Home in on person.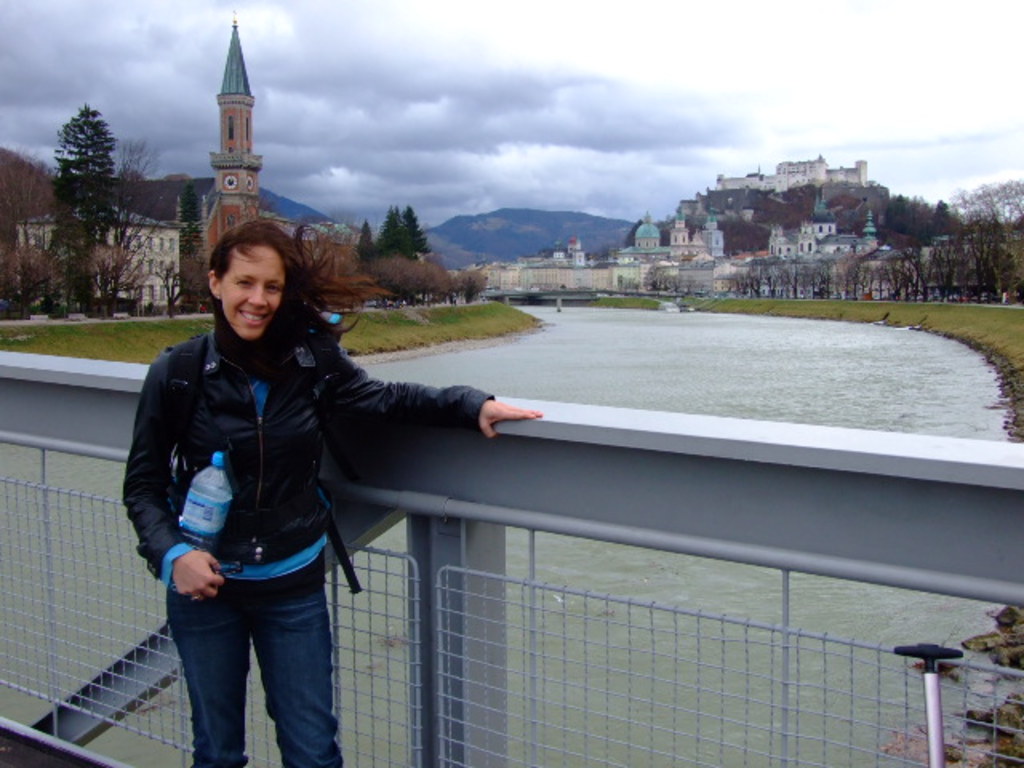
Homed in at bbox=(176, 190, 614, 733).
